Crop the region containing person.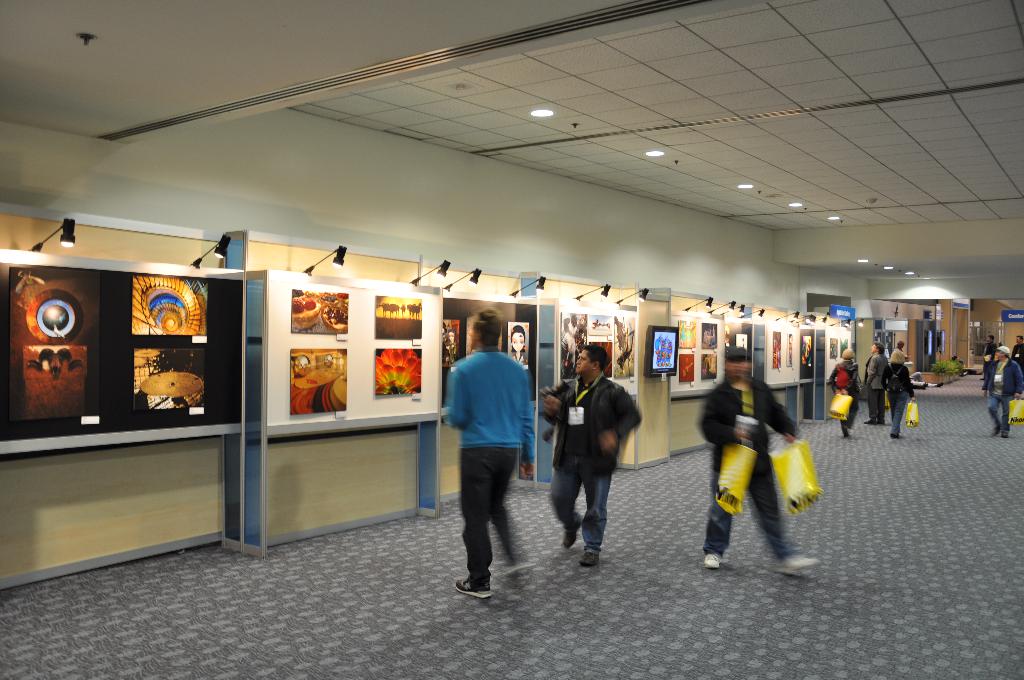
Crop region: bbox=[881, 348, 918, 433].
